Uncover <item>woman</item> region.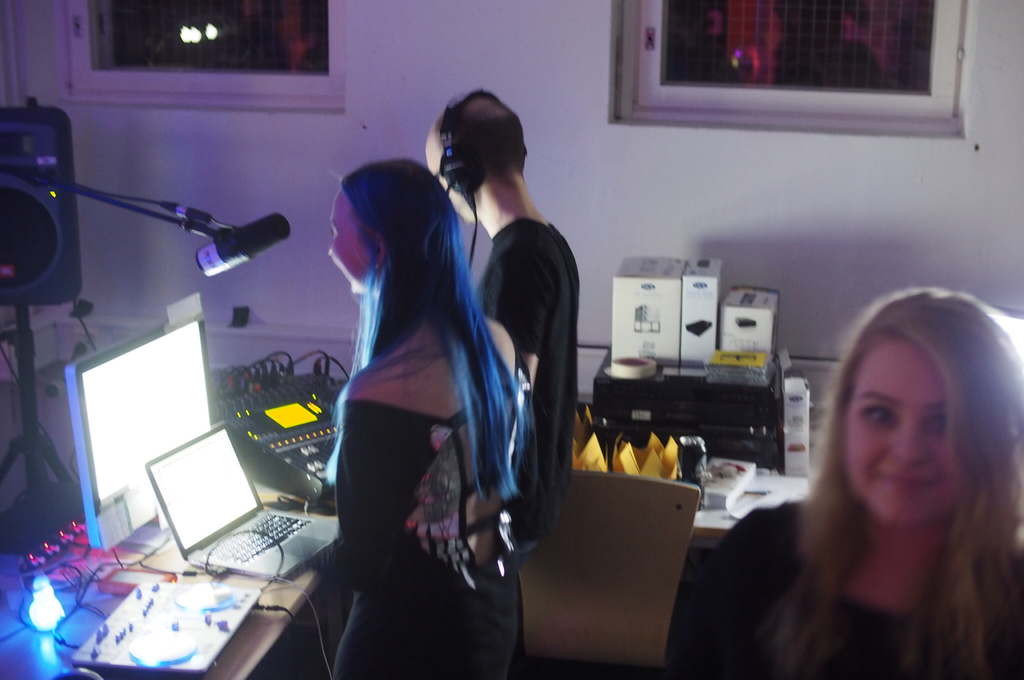
Uncovered: (317, 158, 539, 679).
